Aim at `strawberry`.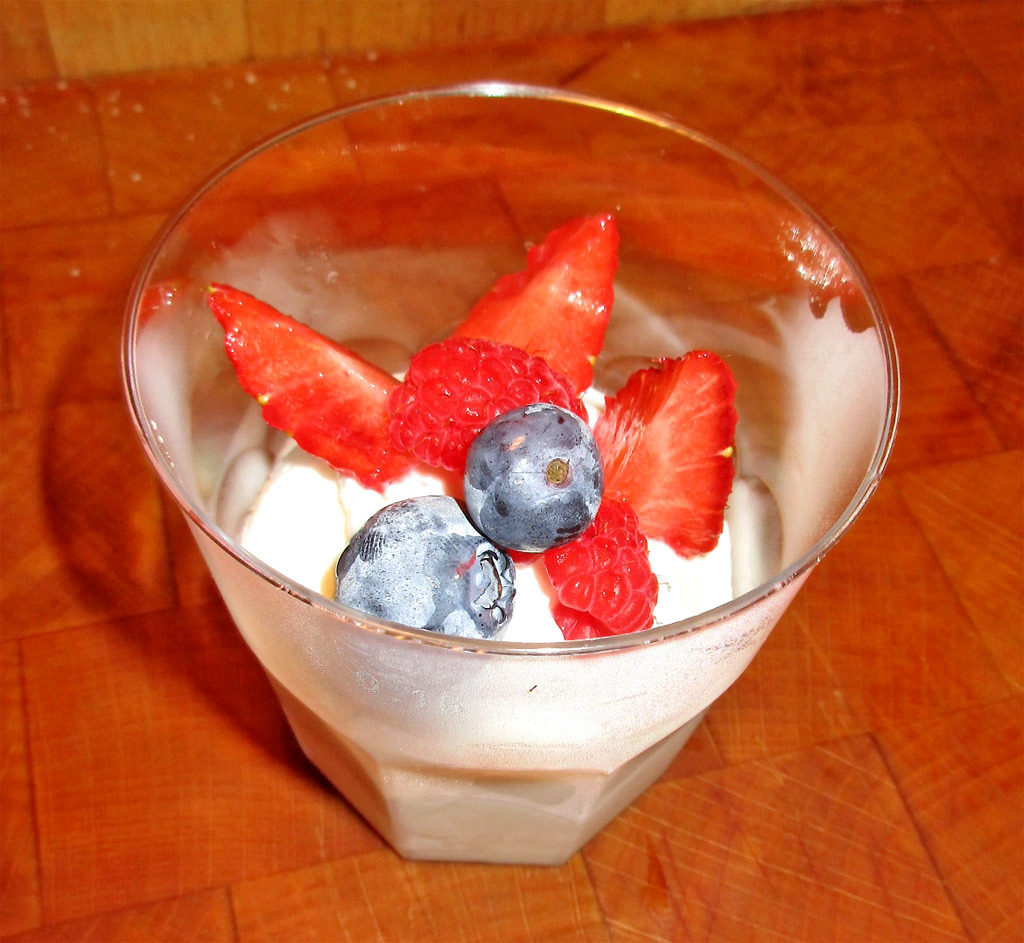
Aimed at Rect(391, 326, 588, 470).
